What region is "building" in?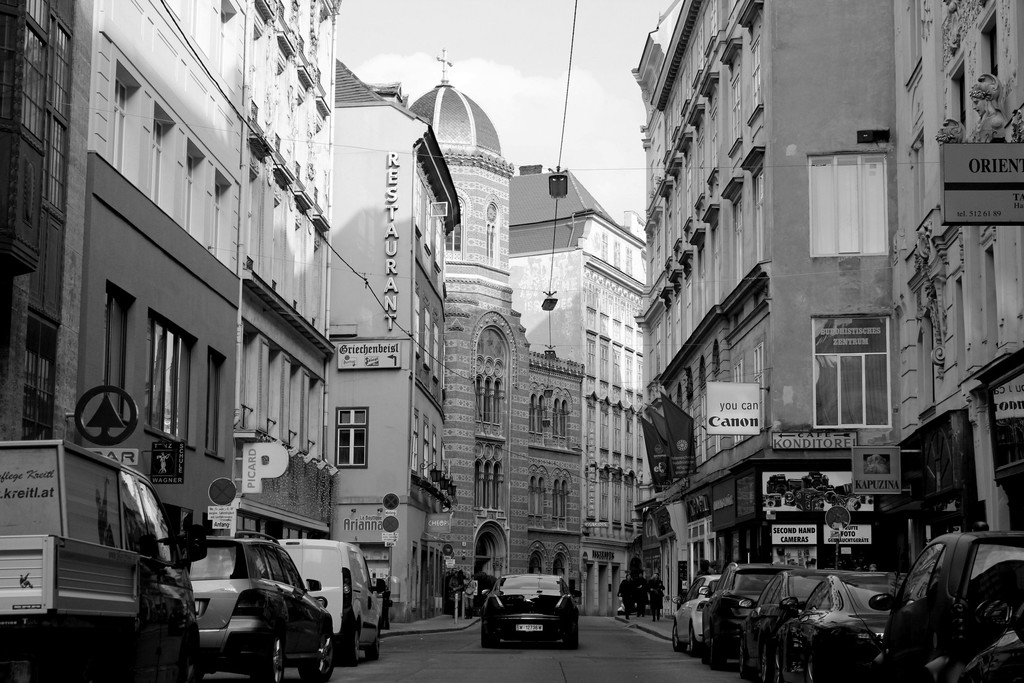
(x1=635, y1=0, x2=896, y2=614).
